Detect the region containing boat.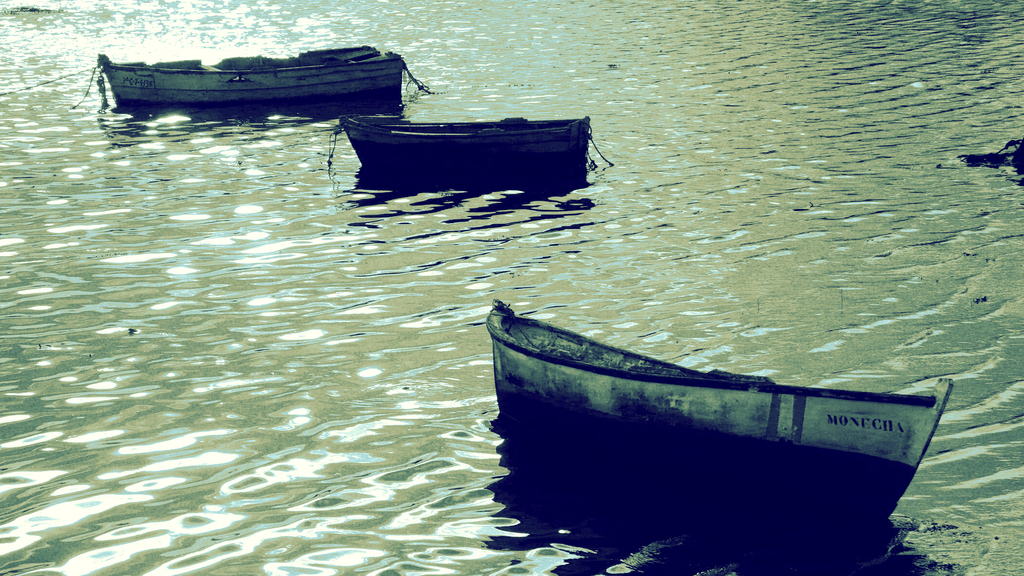
484/267/948/548.
